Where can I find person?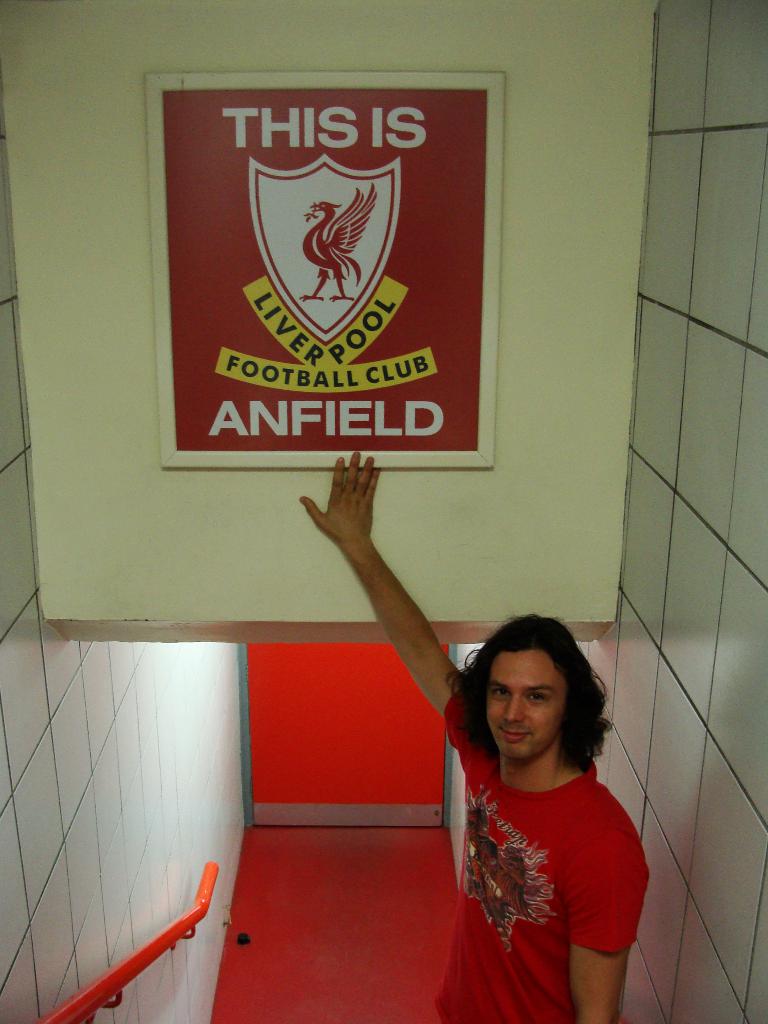
You can find it at left=299, top=450, right=655, bottom=1023.
